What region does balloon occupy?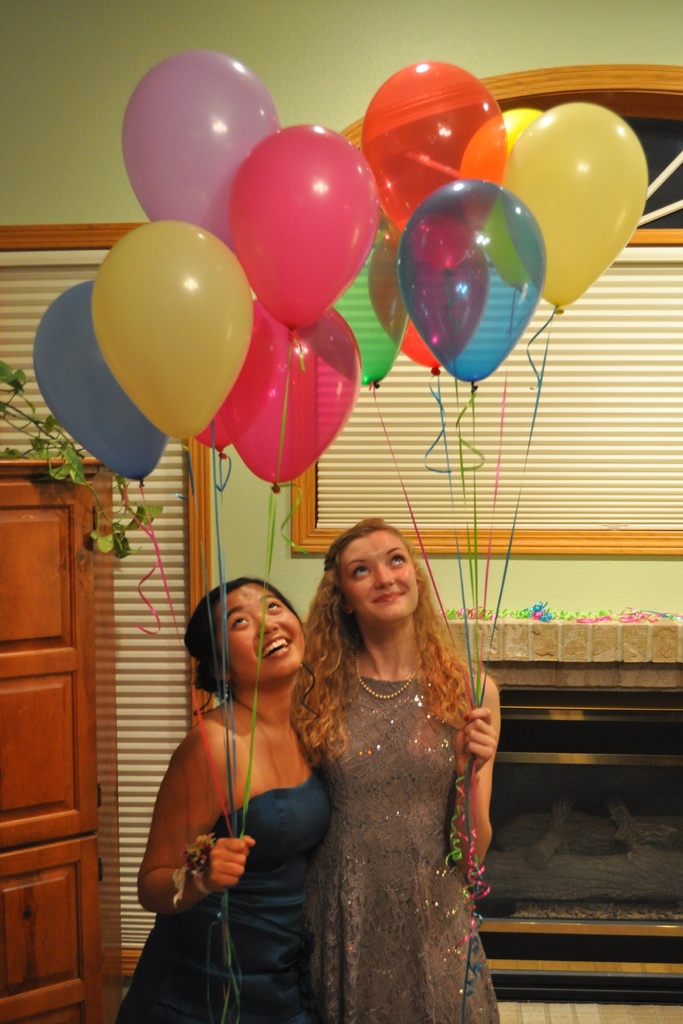
<box>363,60,506,266</box>.
